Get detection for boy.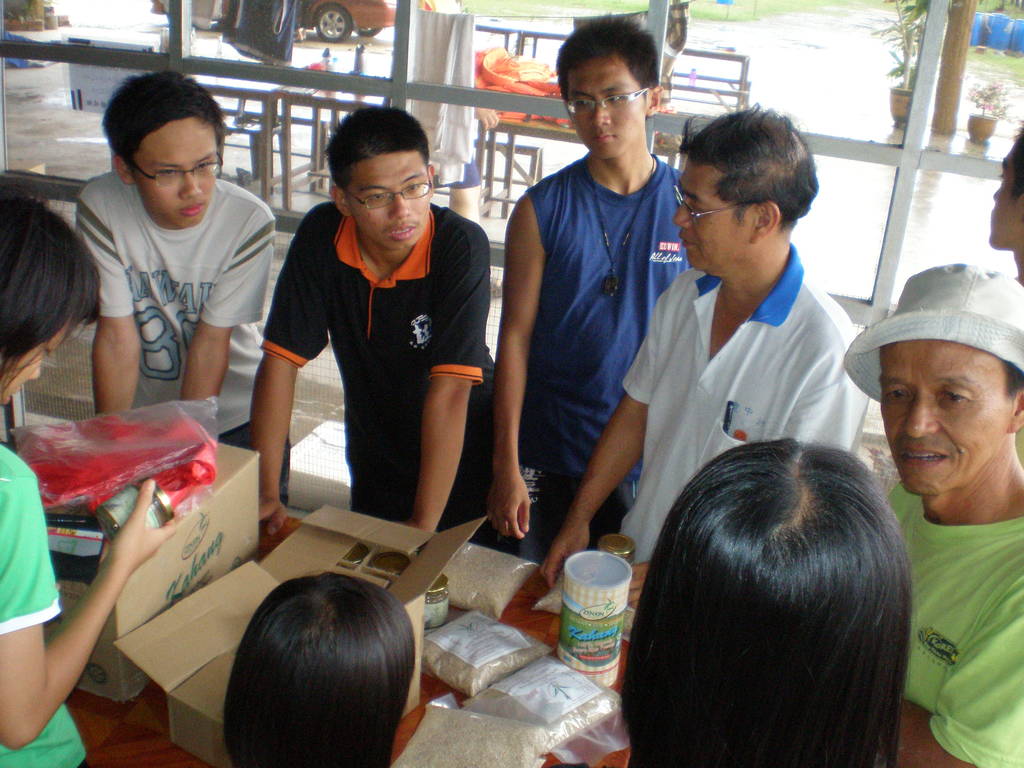
Detection: left=74, top=69, right=291, bottom=508.
